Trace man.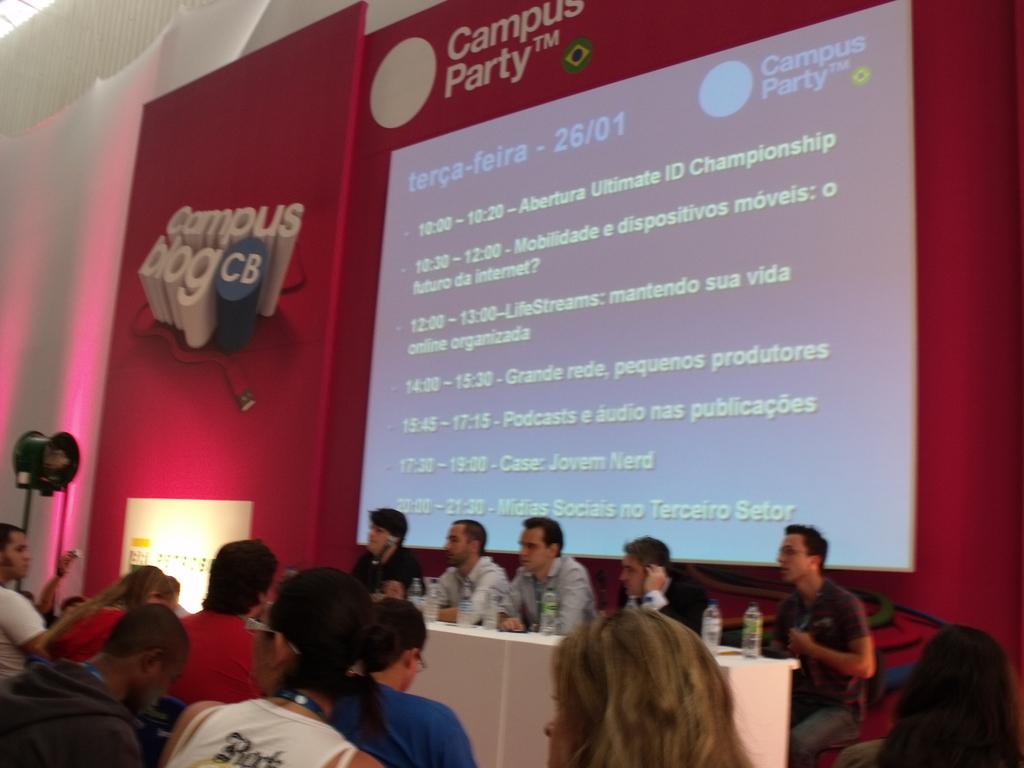
Traced to pyautogui.locateOnScreen(364, 500, 424, 604).
